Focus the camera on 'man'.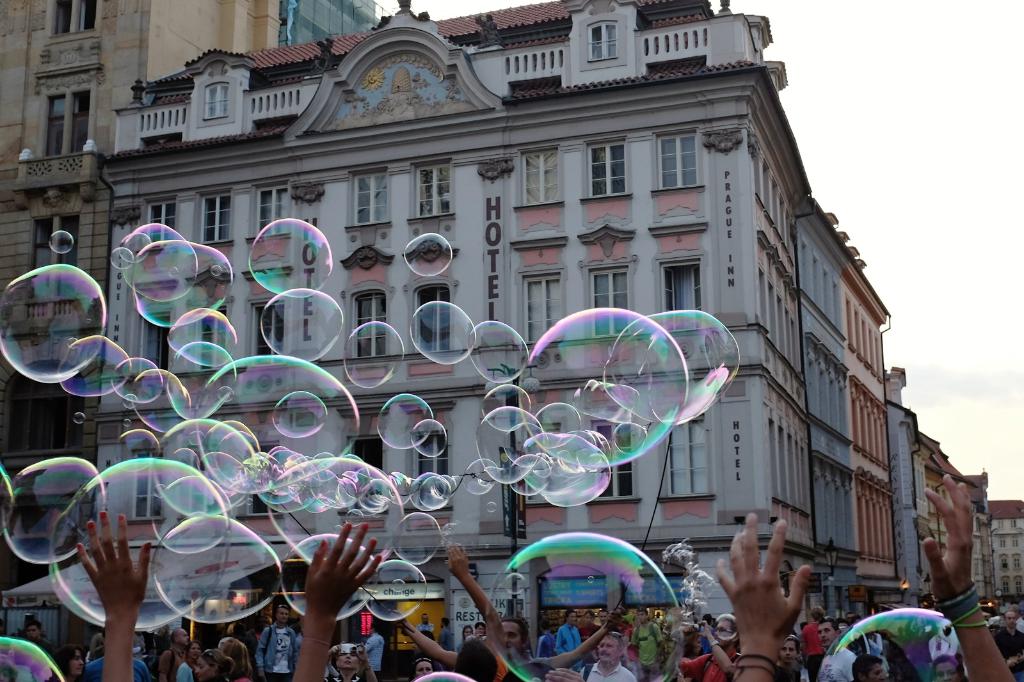
Focus region: rect(23, 619, 50, 653).
